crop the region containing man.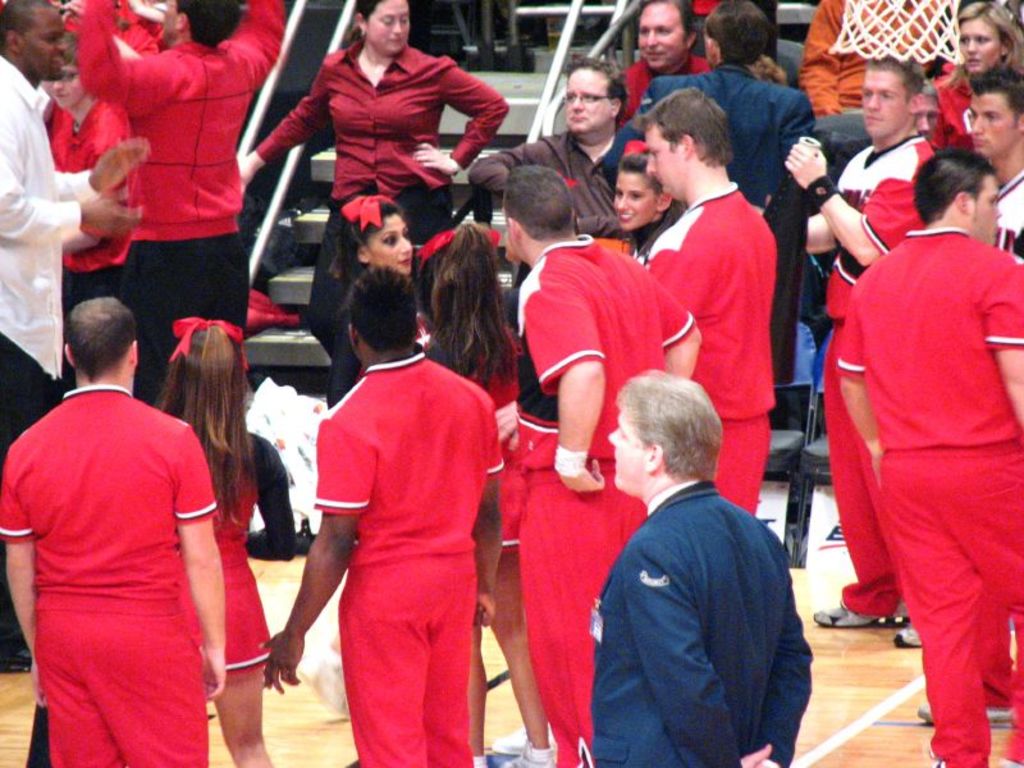
Crop region: <bbox>909, 86, 940, 142</bbox>.
